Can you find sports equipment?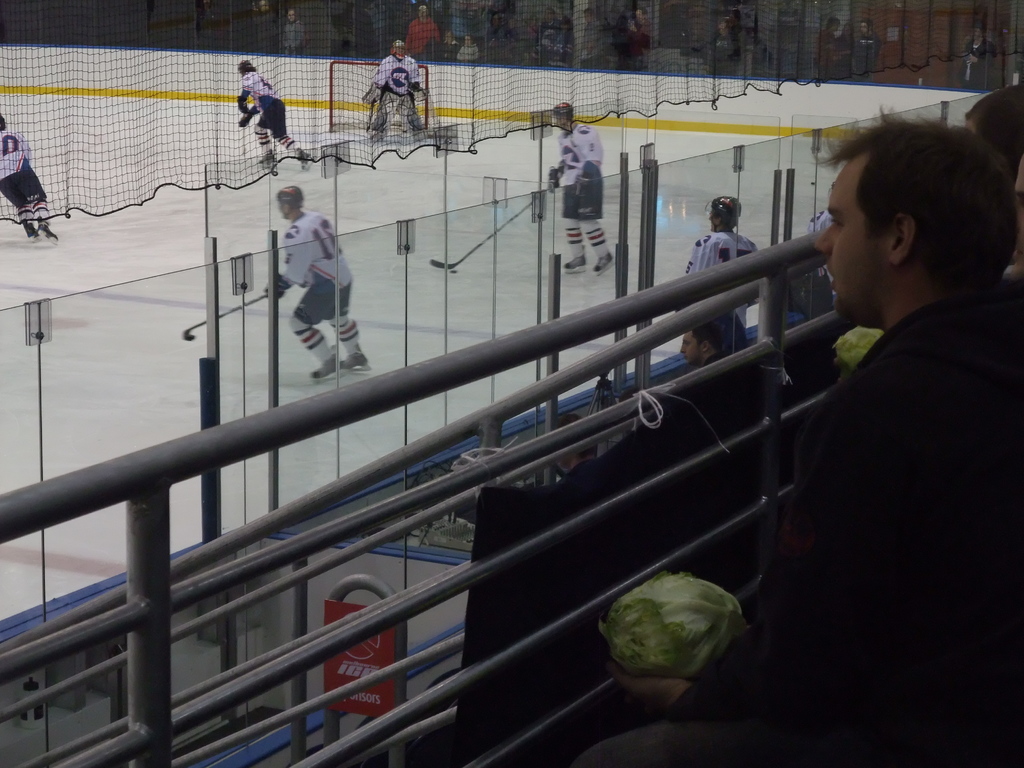
Yes, bounding box: detection(0, 113, 8, 129).
